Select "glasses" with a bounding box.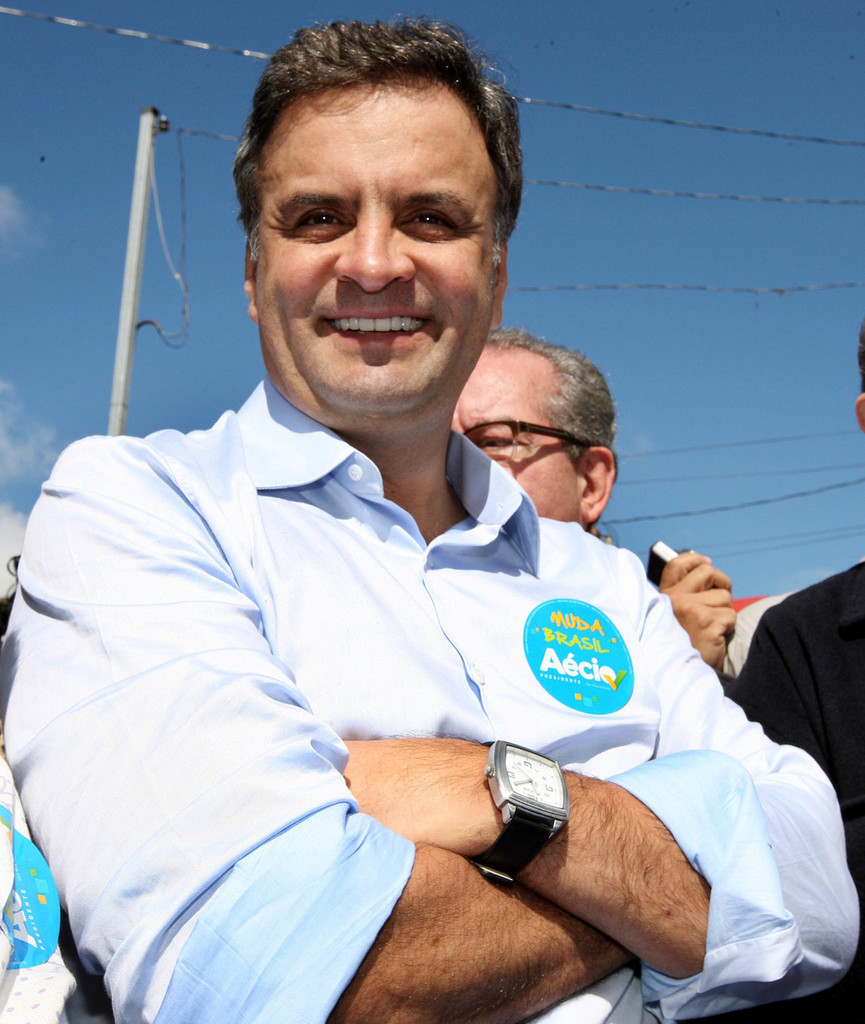
bbox=(468, 417, 590, 459).
